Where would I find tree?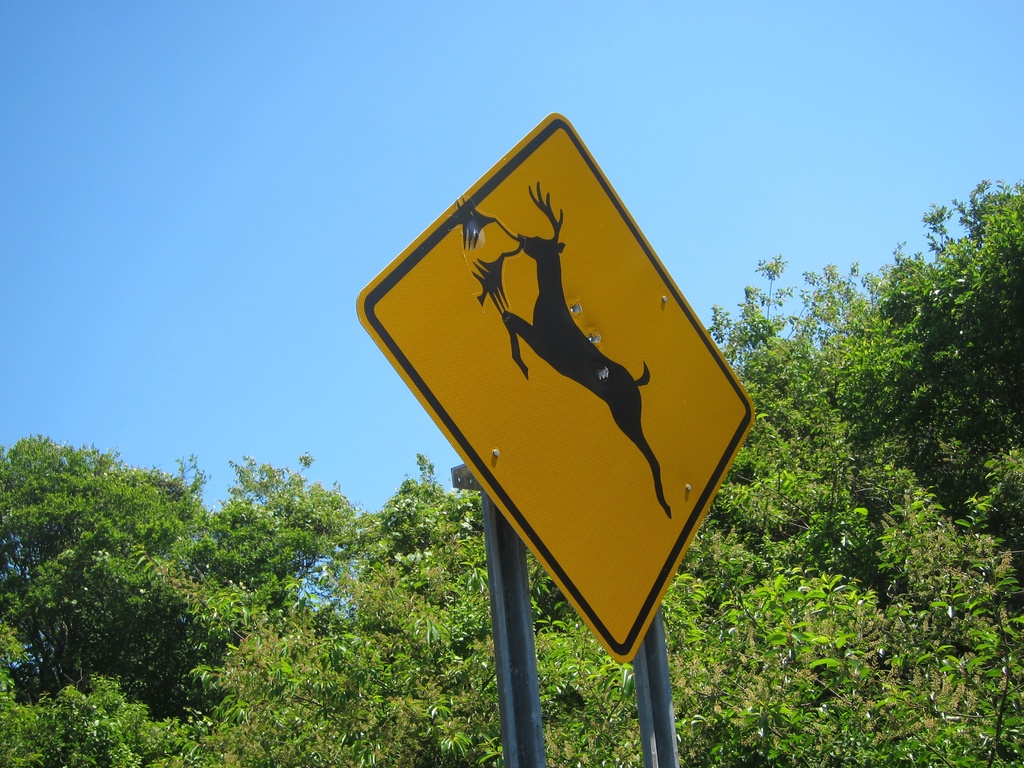
At [0, 179, 1023, 760].
